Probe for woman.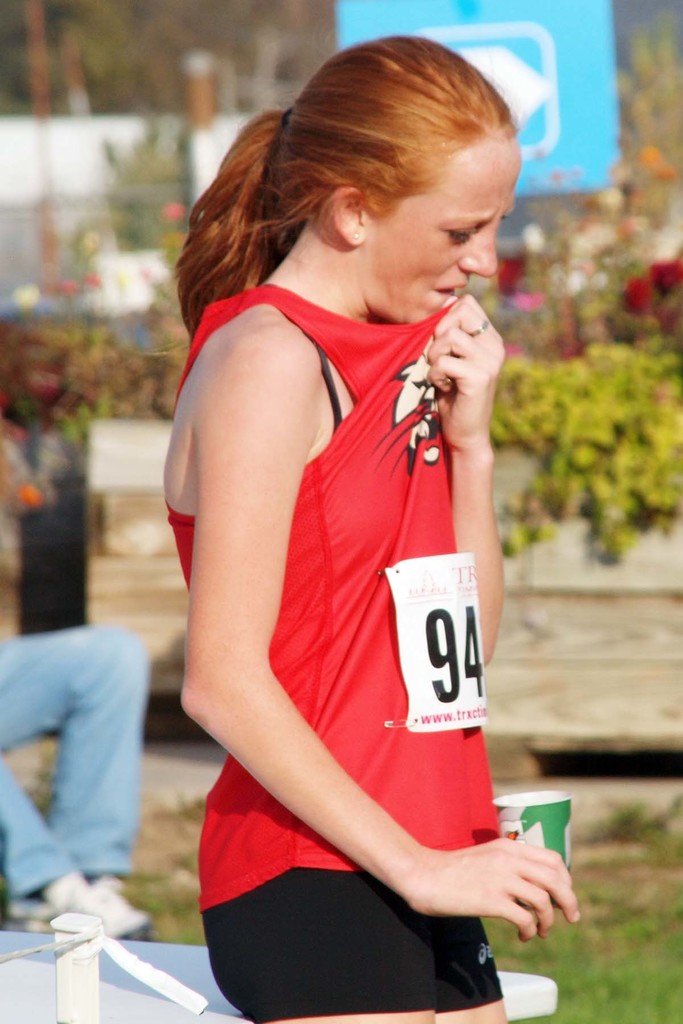
Probe result: {"x1": 137, "y1": 42, "x2": 543, "y2": 1007}.
